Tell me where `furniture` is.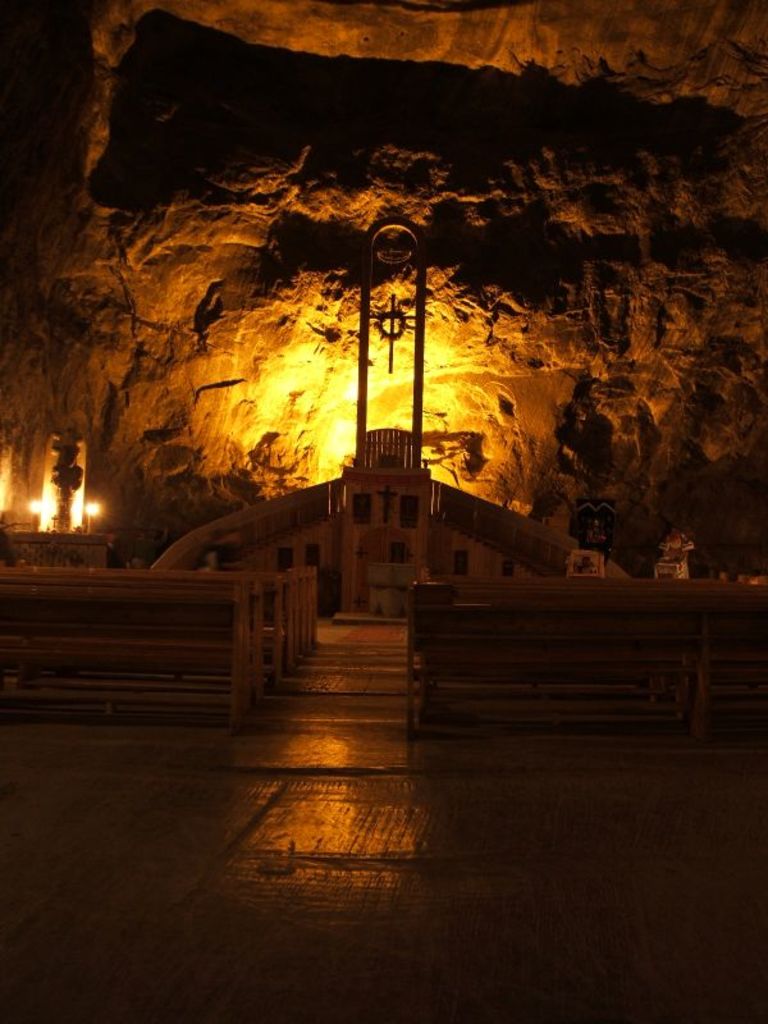
`furniture` is at BBox(398, 586, 767, 777).
